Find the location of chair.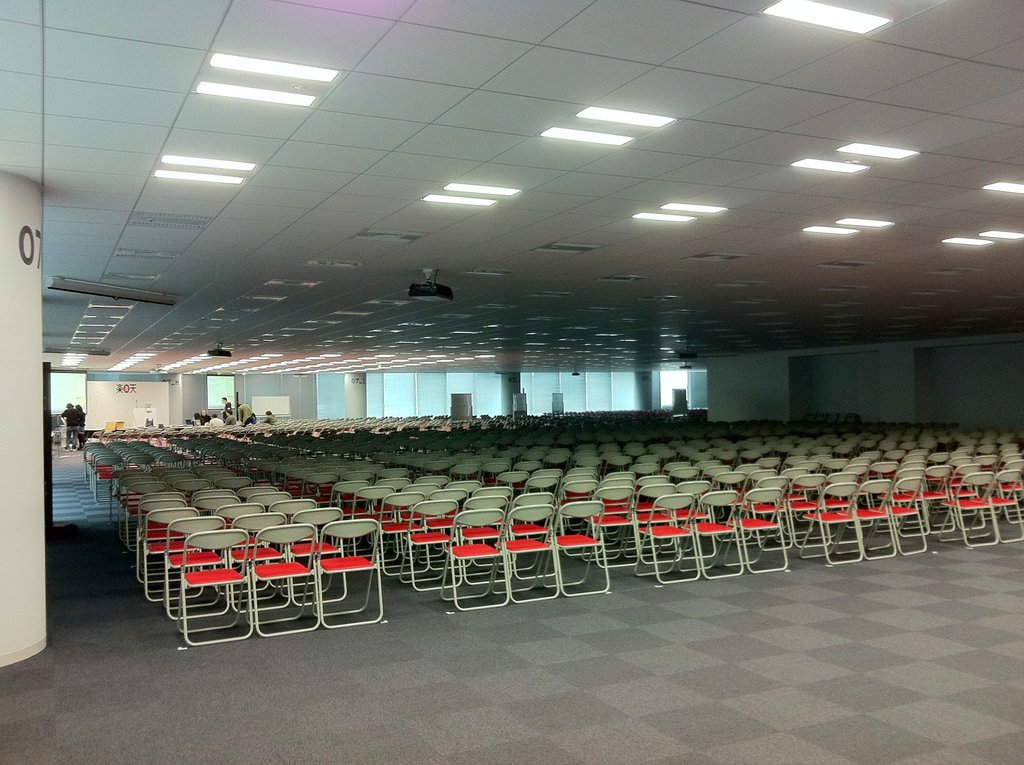
Location: box=[547, 501, 607, 596].
